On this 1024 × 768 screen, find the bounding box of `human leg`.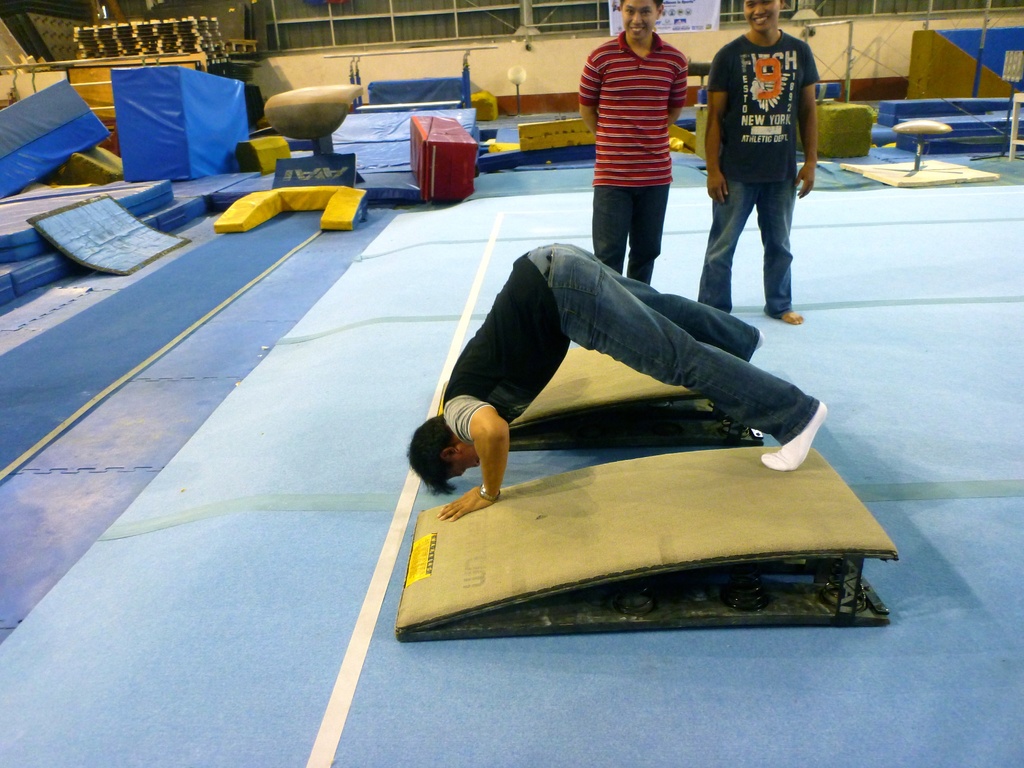
Bounding box: (x1=634, y1=183, x2=659, y2=276).
